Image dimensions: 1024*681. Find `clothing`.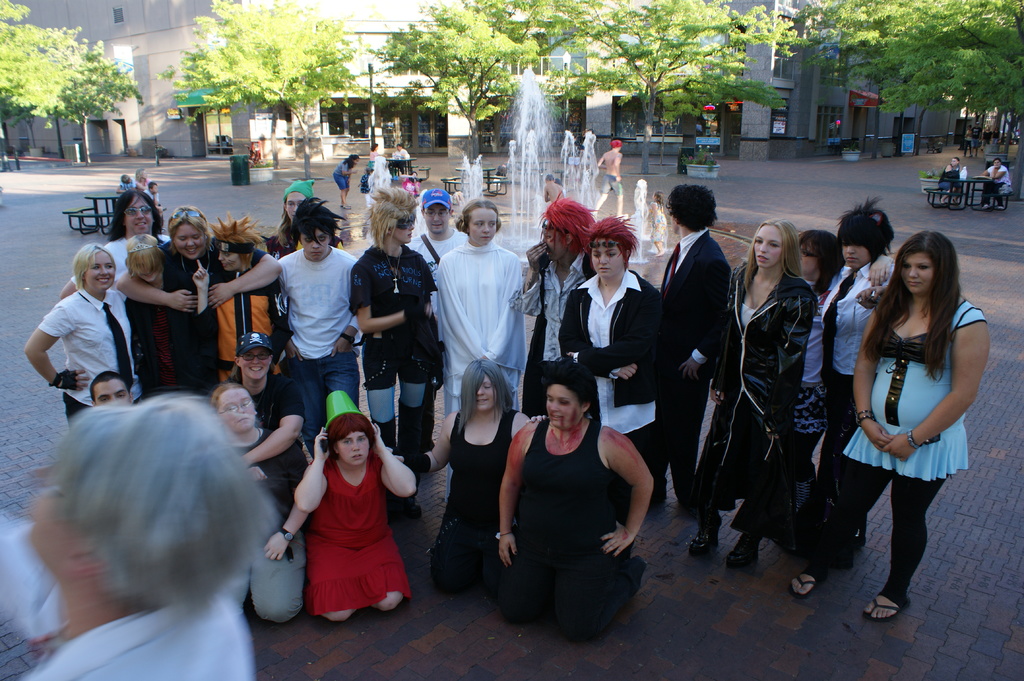
box=[232, 426, 304, 621].
